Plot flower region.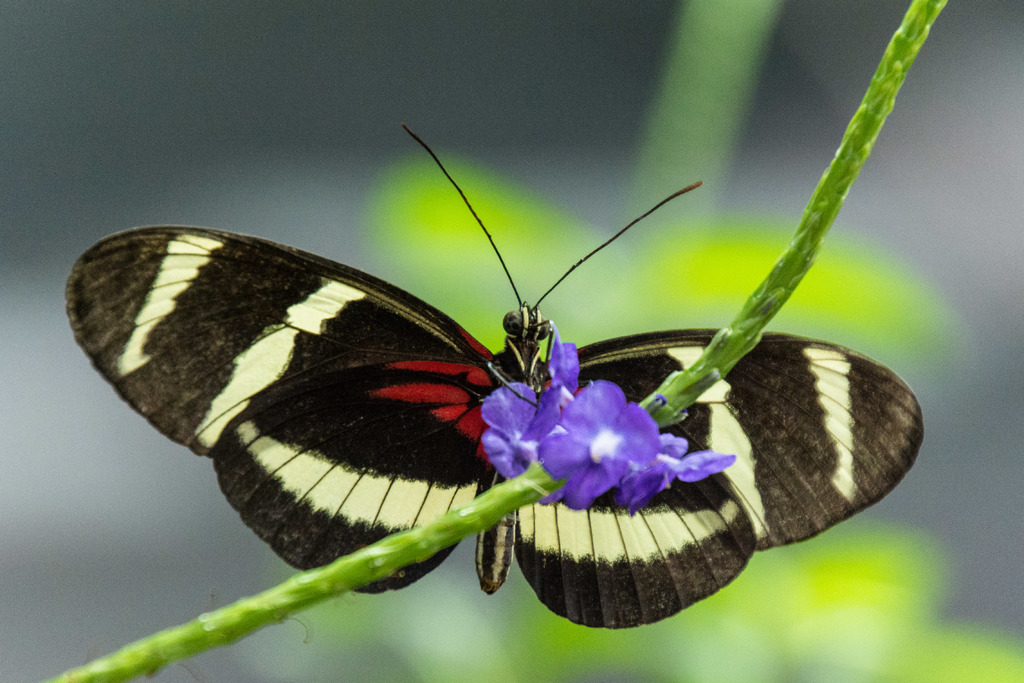
Plotted at rect(534, 383, 660, 508).
